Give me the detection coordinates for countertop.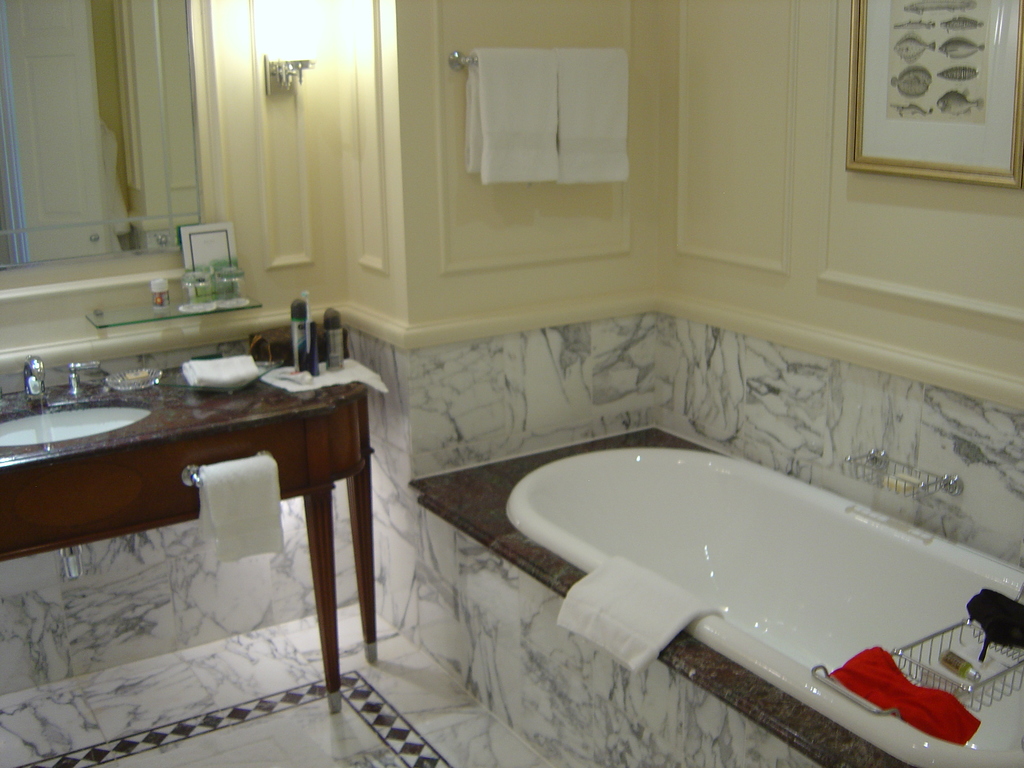
l=408, t=419, r=1023, b=767.
